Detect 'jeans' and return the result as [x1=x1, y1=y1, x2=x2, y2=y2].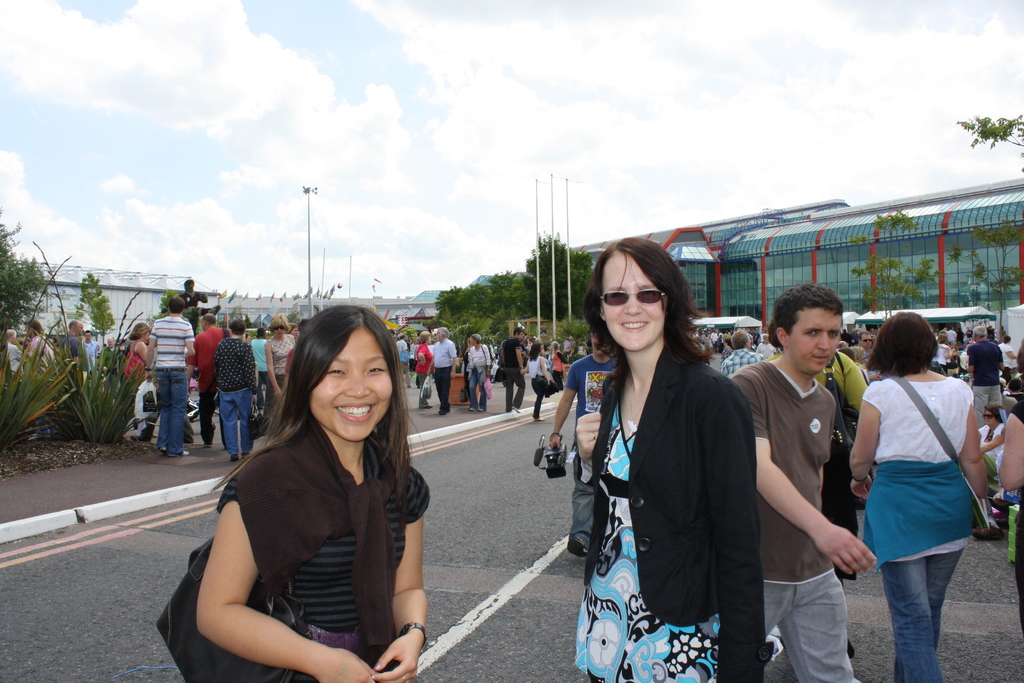
[x1=886, y1=550, x2=964, y2=671].
